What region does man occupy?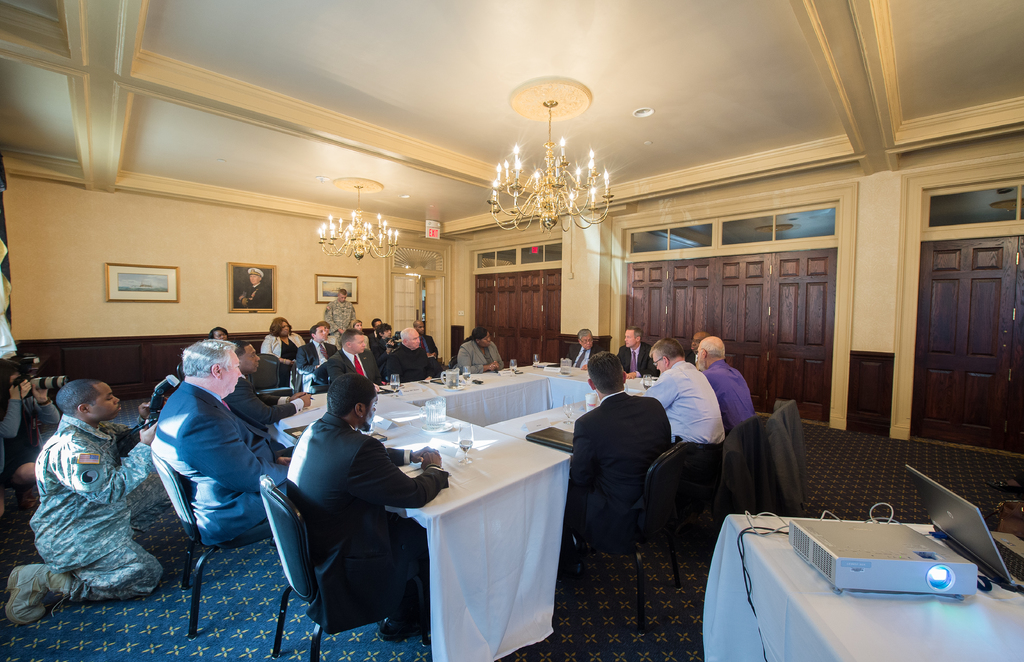
<bbox>617, 325, 659, 379</bbox>.
